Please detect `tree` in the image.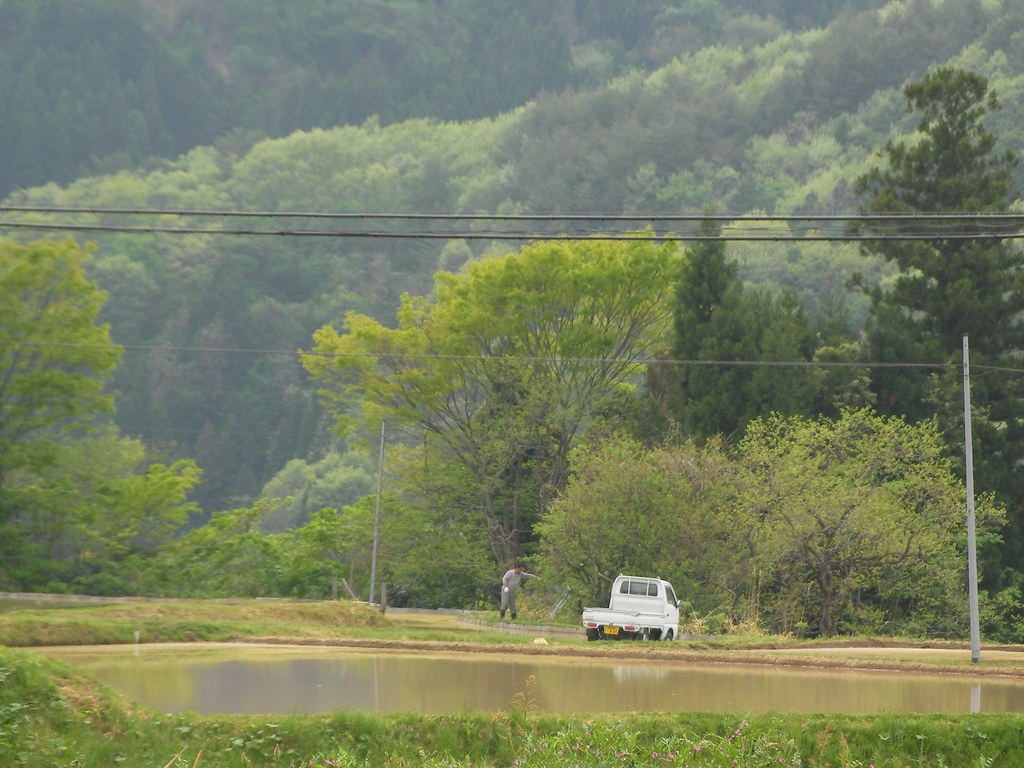
left=836, top=62, right=1023, bottom=438.
